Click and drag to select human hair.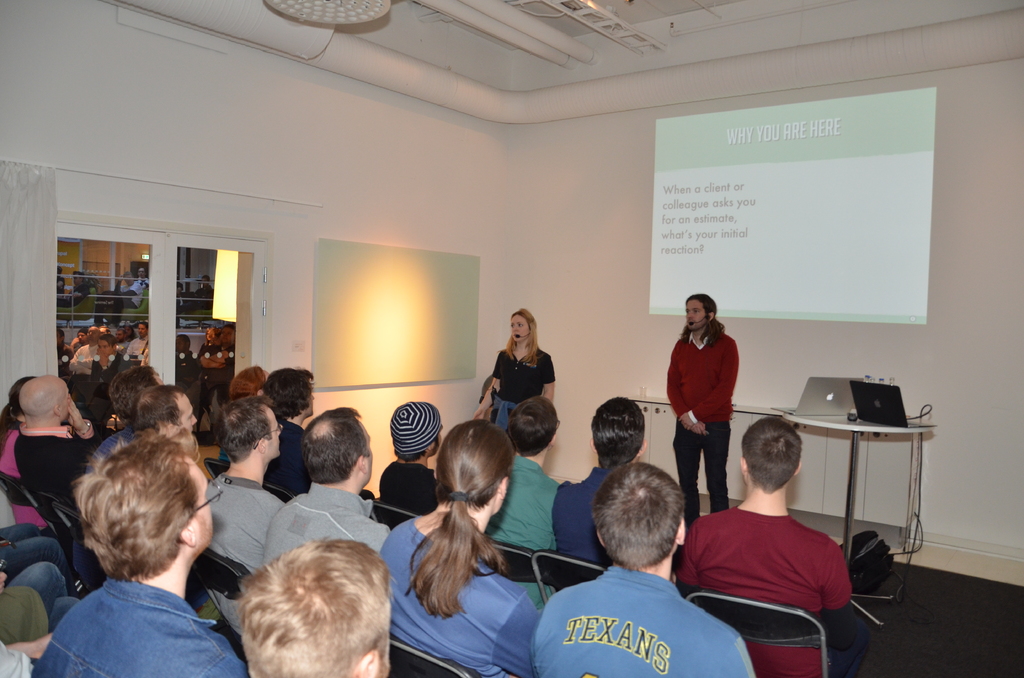
Selection: [223, 386, 273, 472].
